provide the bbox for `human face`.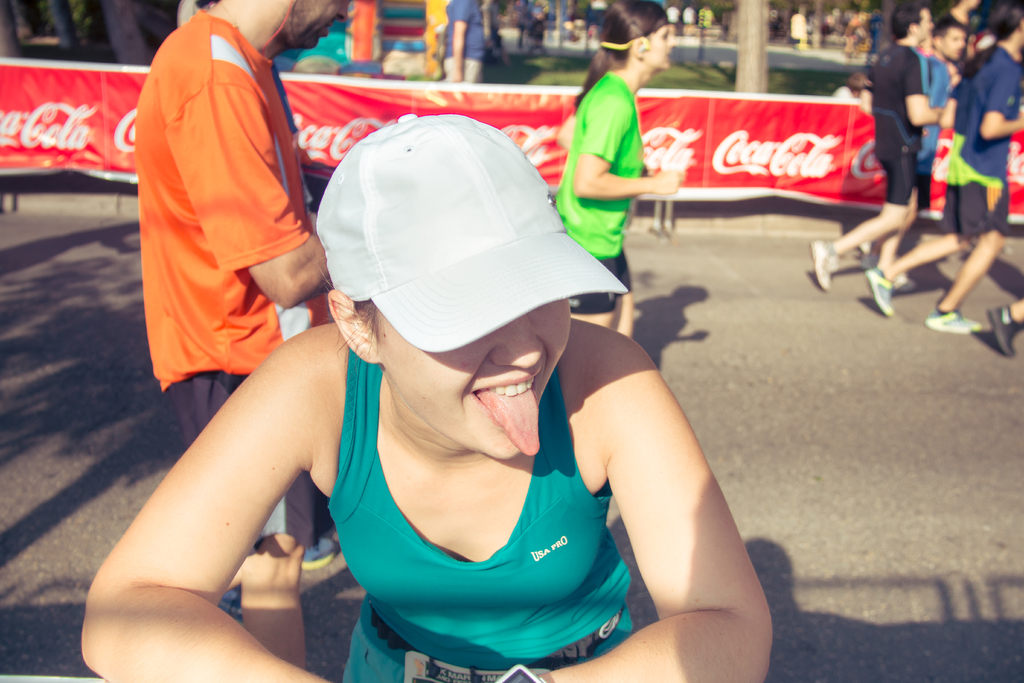
locate(649, 22, 680, 67).
